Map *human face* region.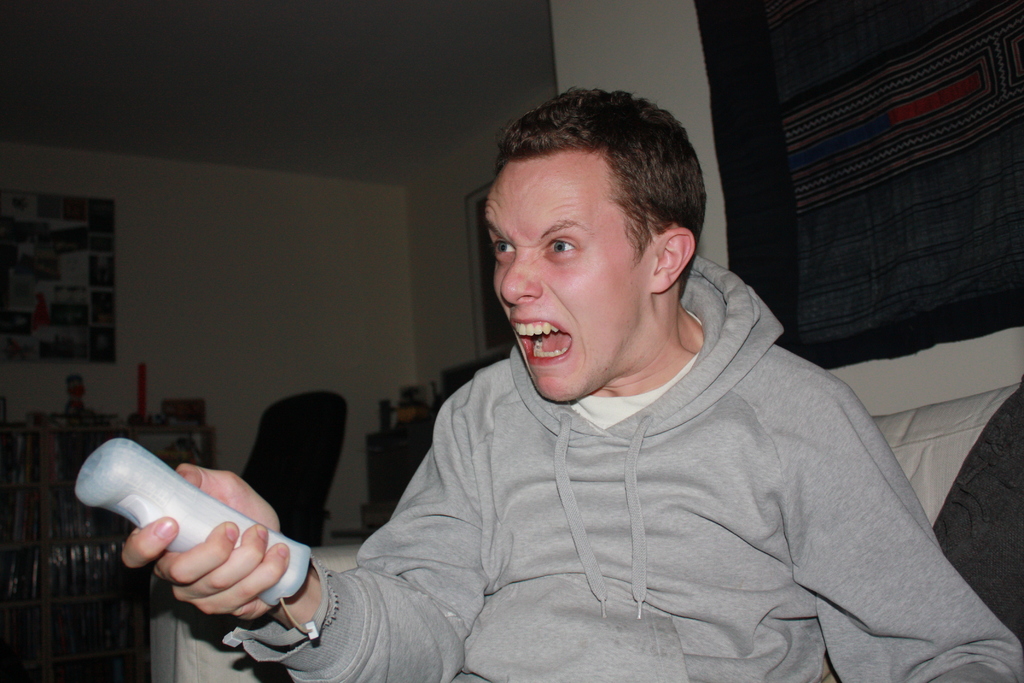
Mapped to left=479, top=156, right=644, bottom=395.
